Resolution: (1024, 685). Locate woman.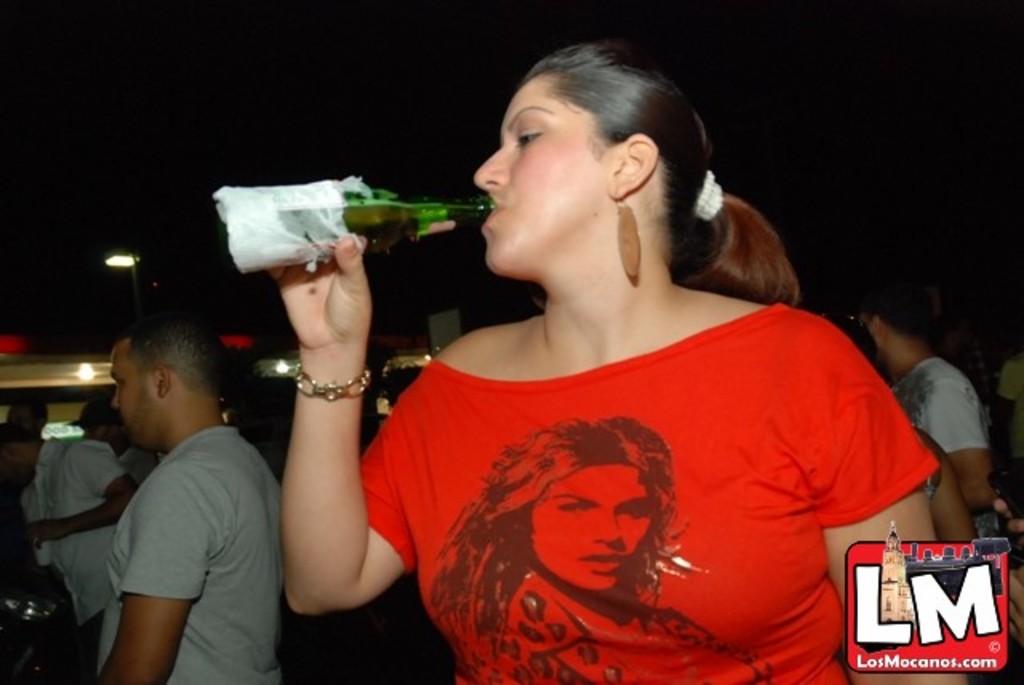
(left=419, top=413, right=792, bottom=683).
